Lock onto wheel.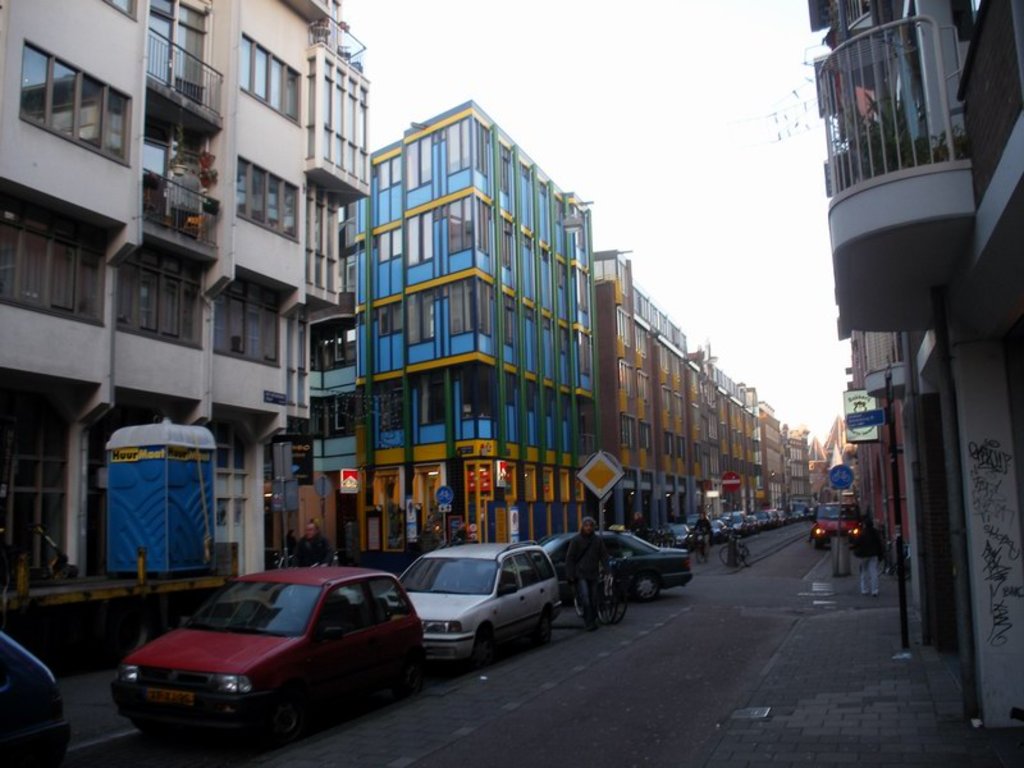
Locked: (611,582,628,623).
